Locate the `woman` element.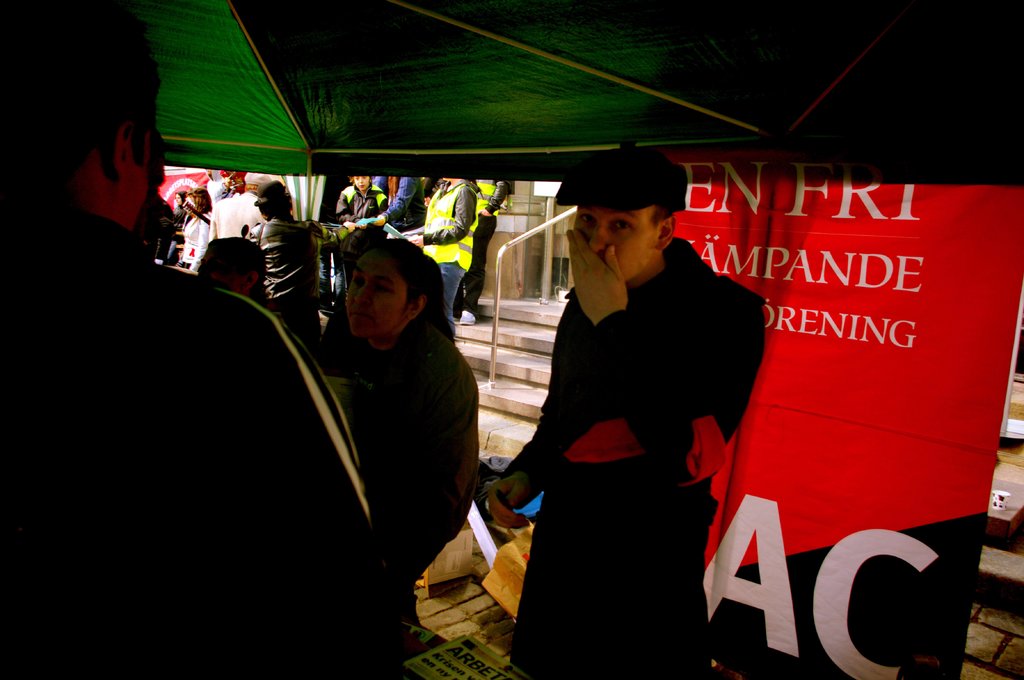
Element bbox: bbox=(336, 177, 388, 297).
